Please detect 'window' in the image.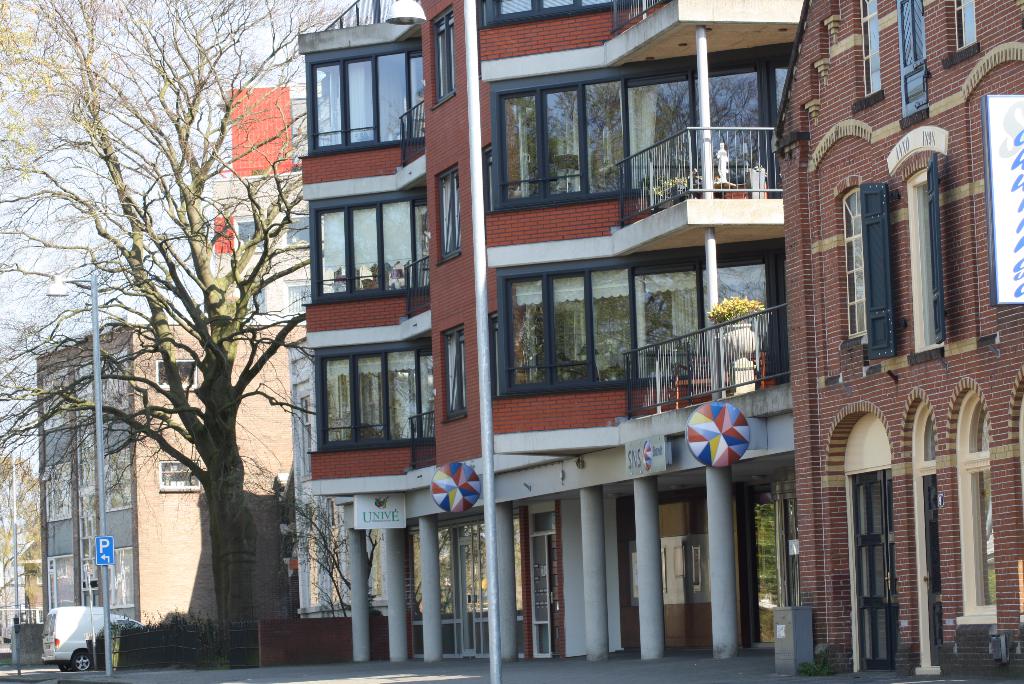
BBox(959, 0, 980, 50).
